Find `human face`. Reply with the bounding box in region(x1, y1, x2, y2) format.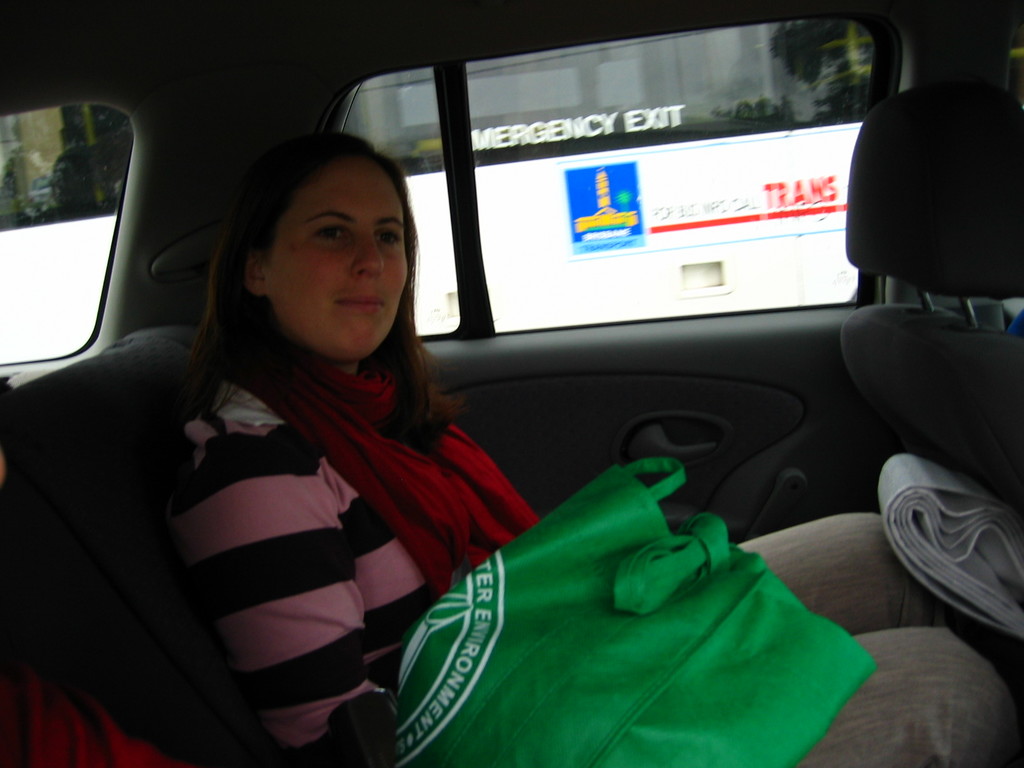
region(239, 136, 411, 369).
